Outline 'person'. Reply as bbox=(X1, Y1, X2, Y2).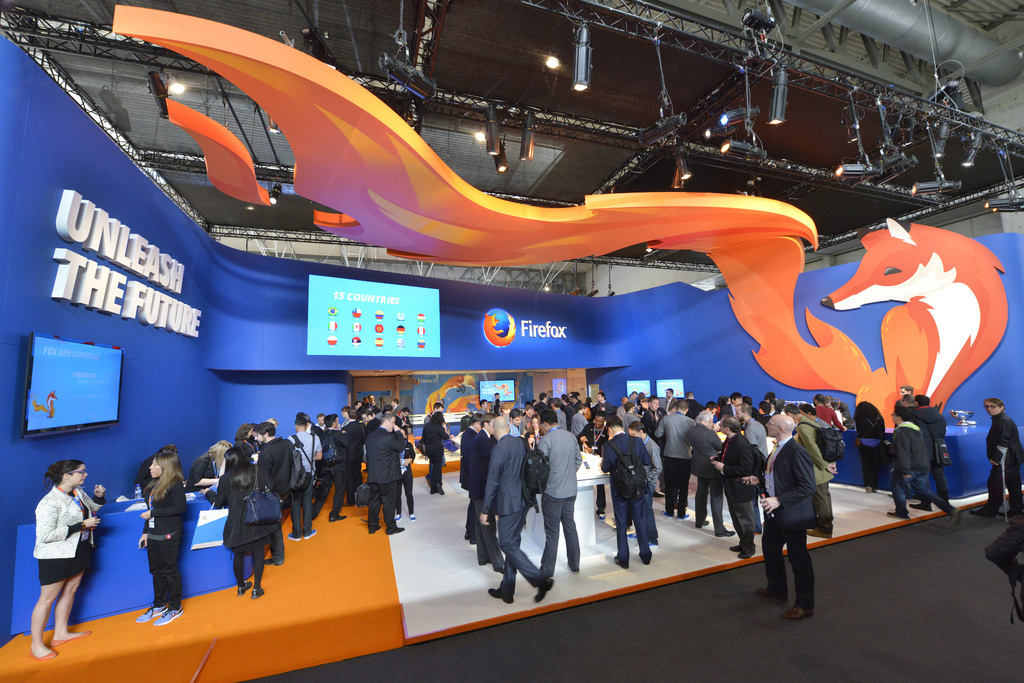
bbox=(135, 438, 181, 637).
